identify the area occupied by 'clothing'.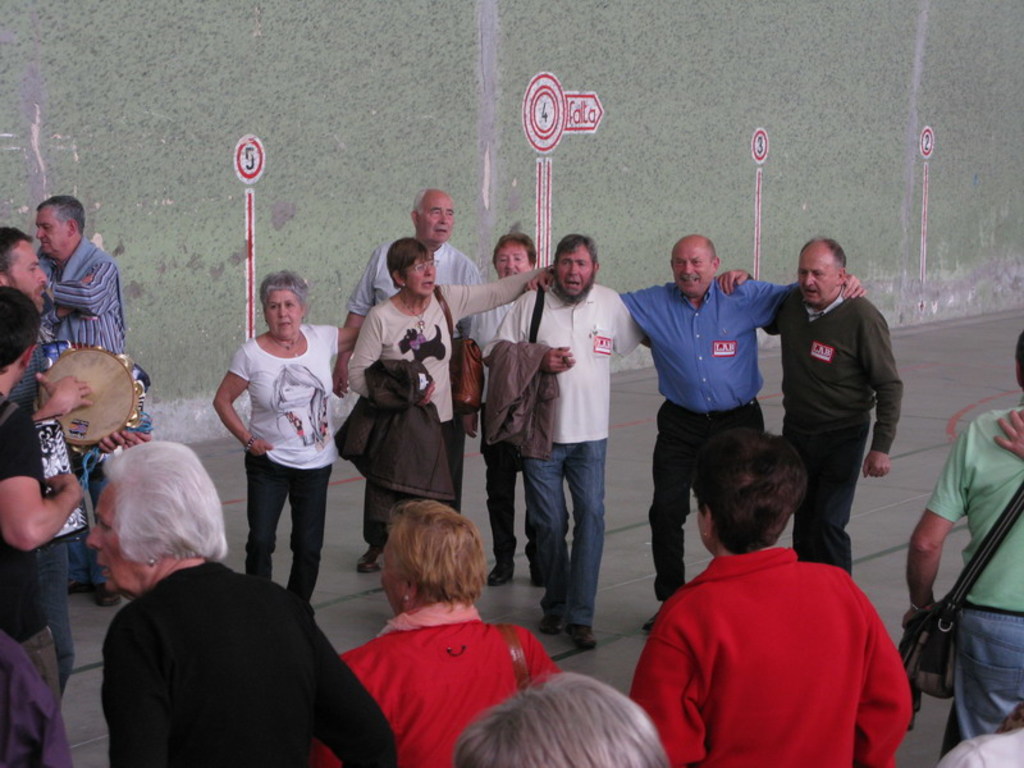
Area: BBox(617, 268, 773, 609).
